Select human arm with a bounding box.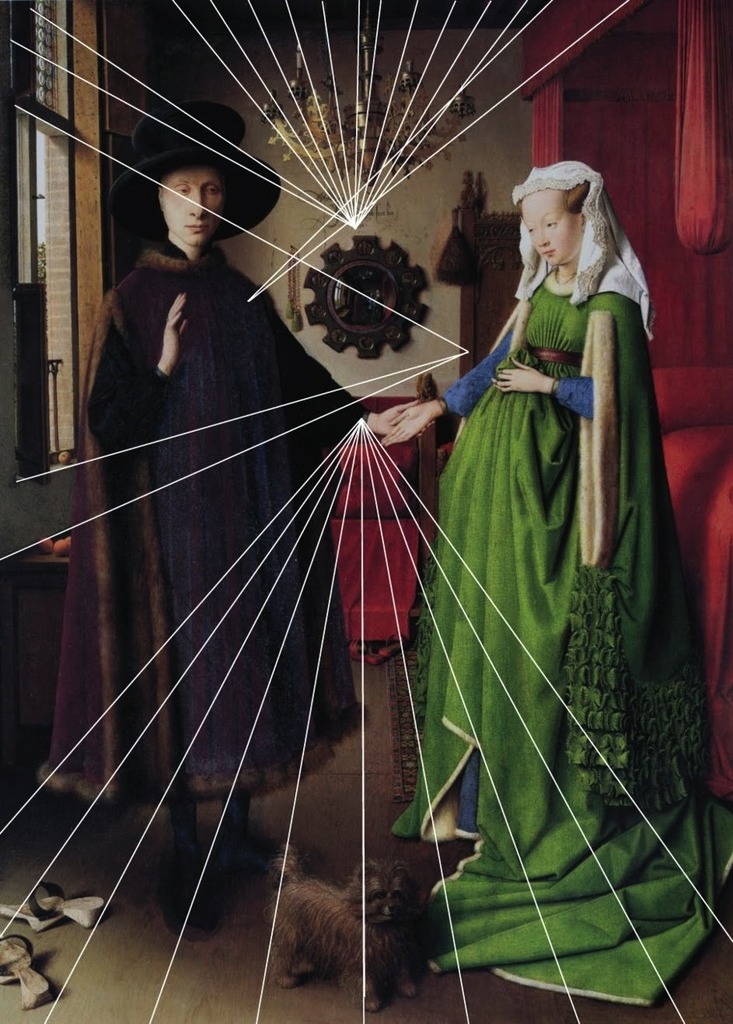
(left=264, top=286, right=442, bottom=429).
